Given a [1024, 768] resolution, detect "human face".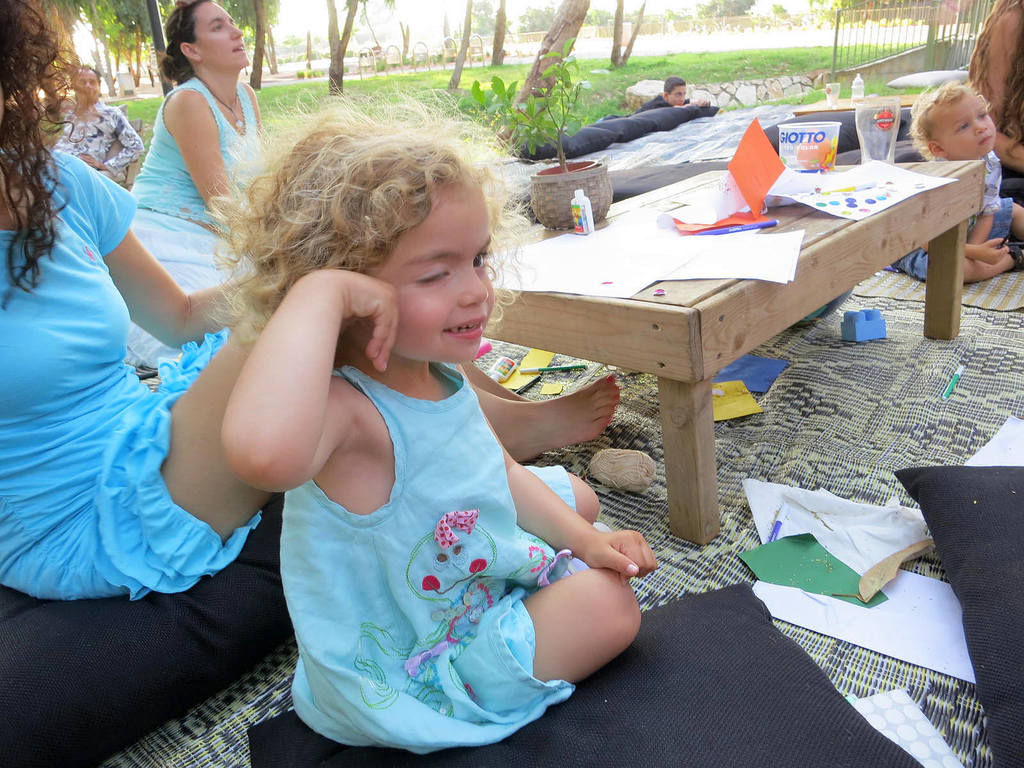
bbox=[669, 87, 684, 107].
